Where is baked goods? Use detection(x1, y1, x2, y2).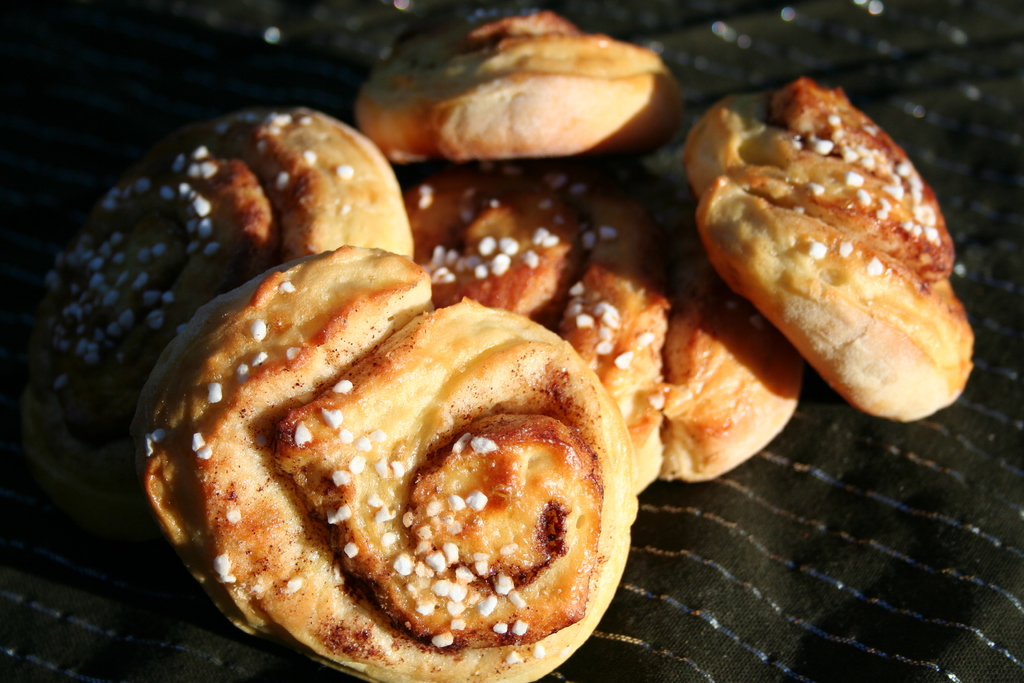
detection(354, 6, 684, 169).
